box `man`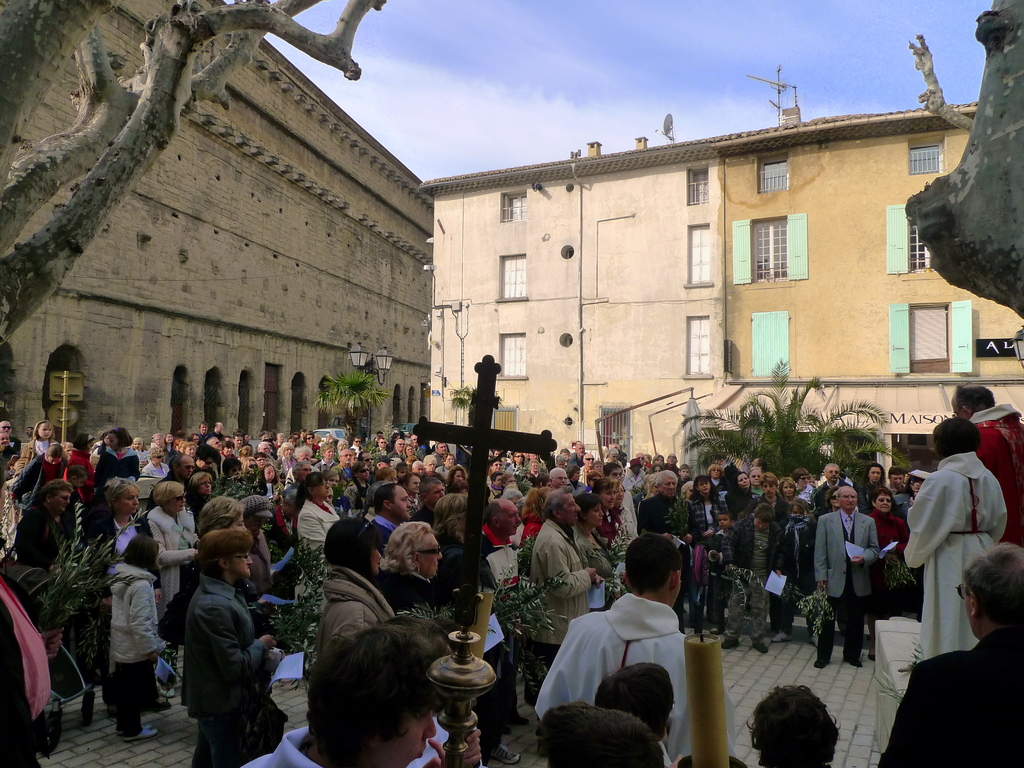
298,428,307,442
